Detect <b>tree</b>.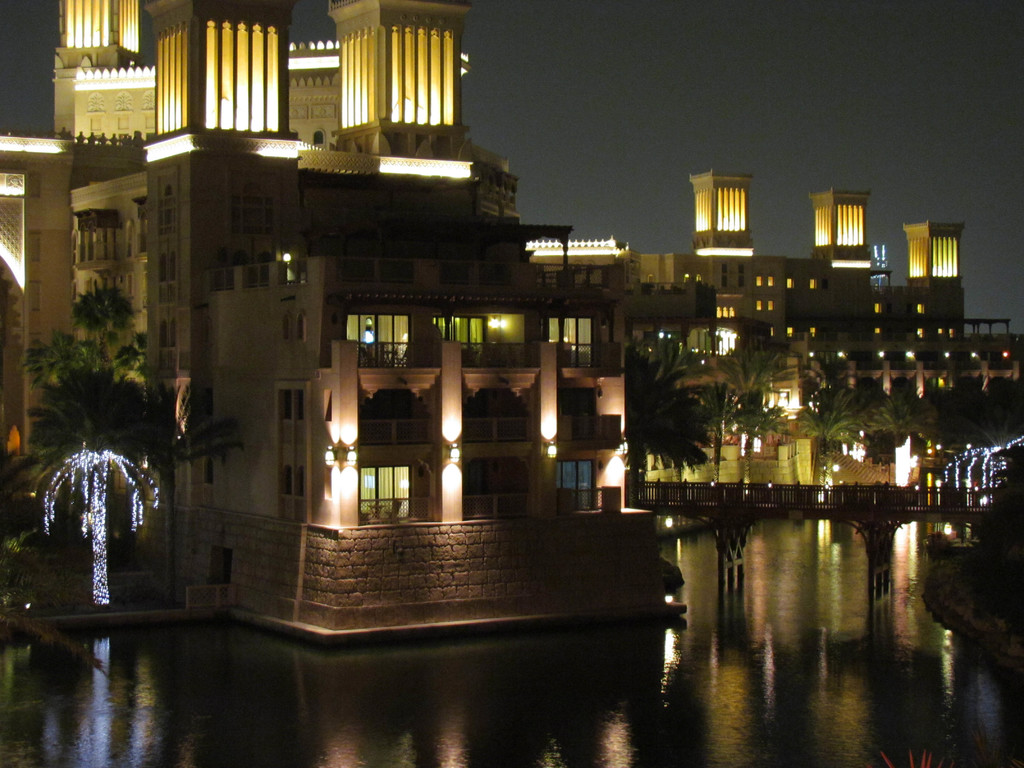
Detected at detection(797, 344, 859, 410).
